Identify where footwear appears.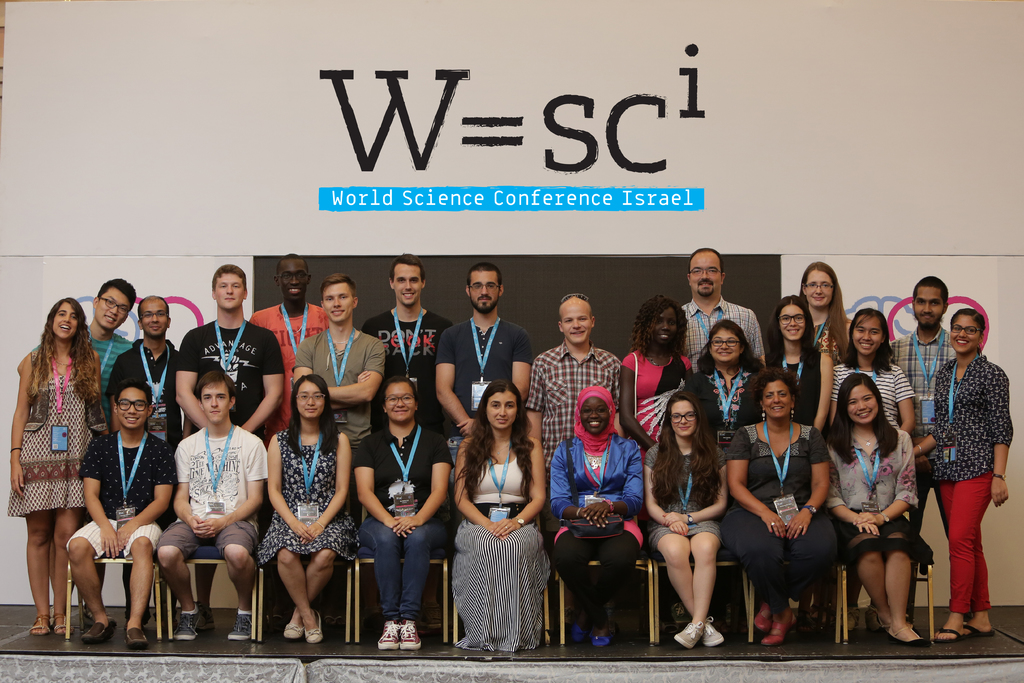
Appears at Rect(887, 625, 927, 645).
